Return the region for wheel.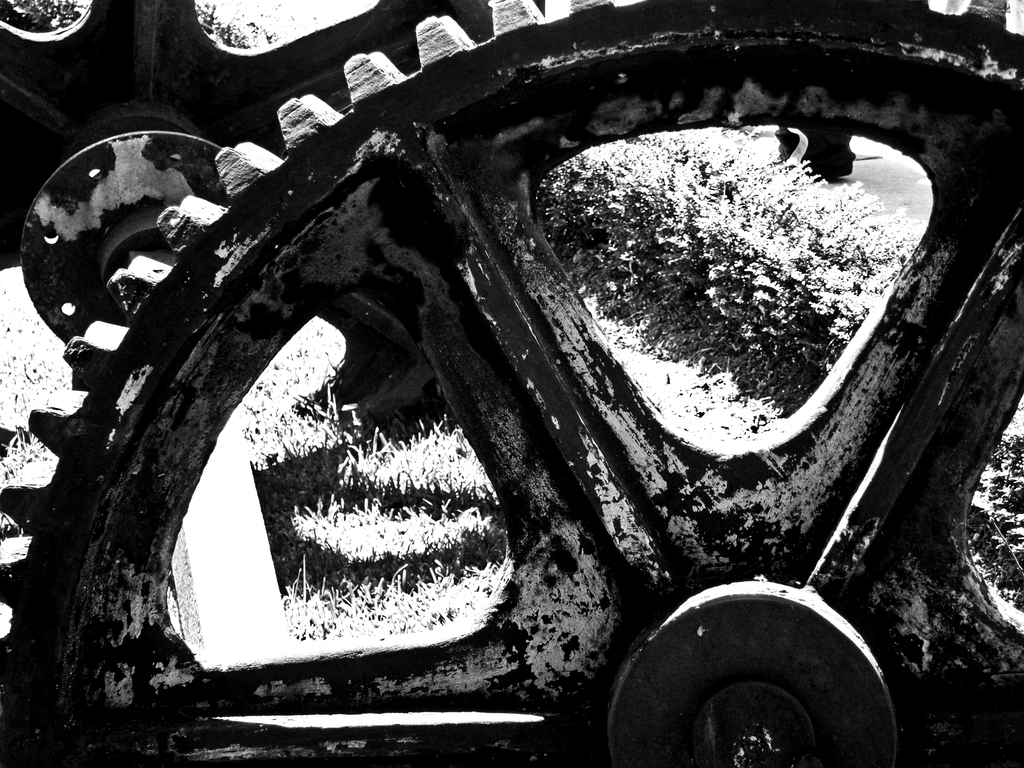
44/40/1023/749.
